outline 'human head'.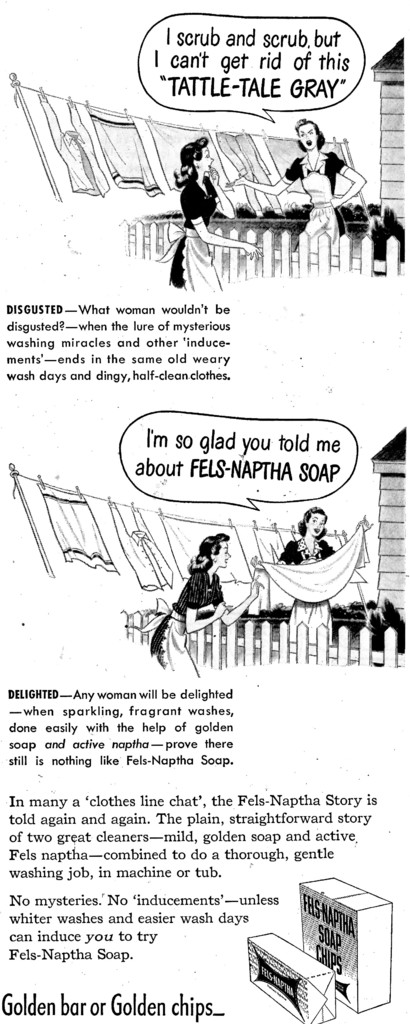
Outline: locate(181, 136, 212, 170).
